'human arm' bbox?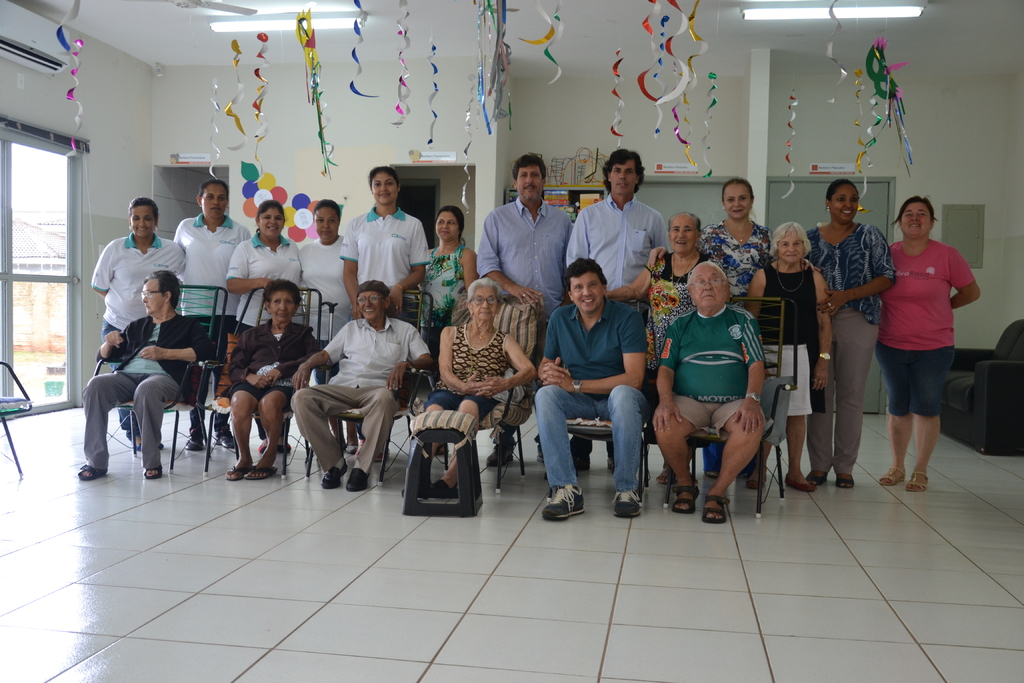
region(171, 237, 188, 278)
